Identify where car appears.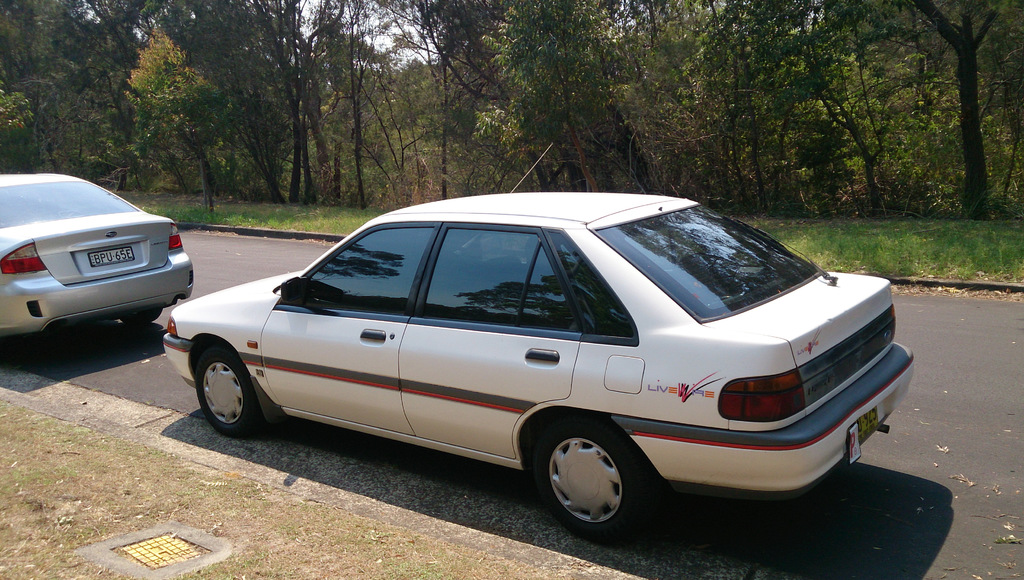
Appears at (0, 172, 213, 354).
